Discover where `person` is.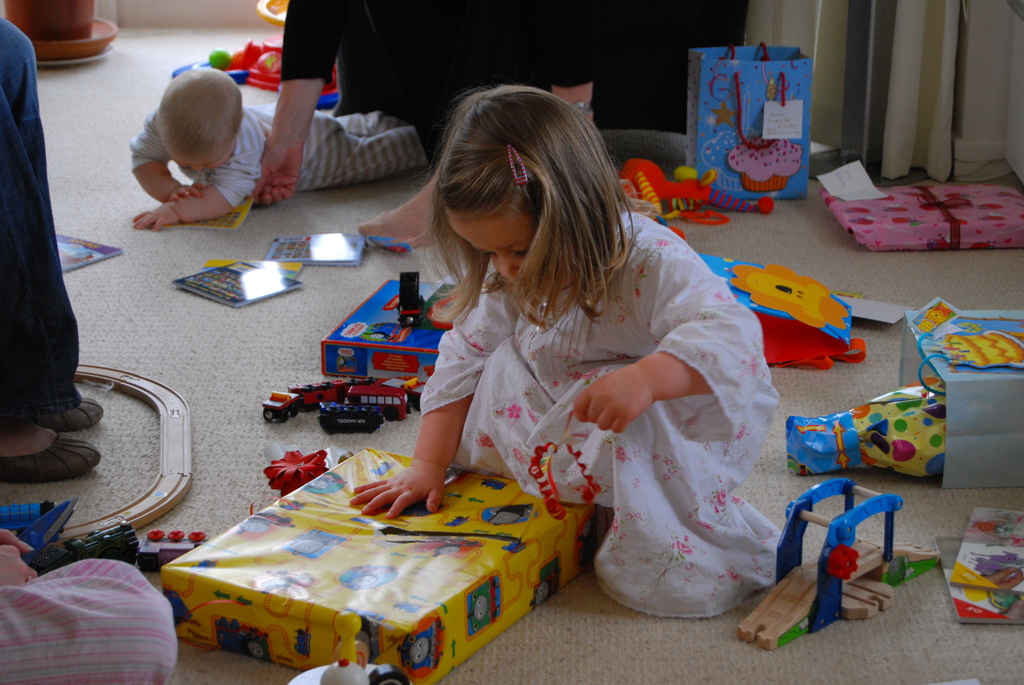
Discovered at 125,59,438,231.
